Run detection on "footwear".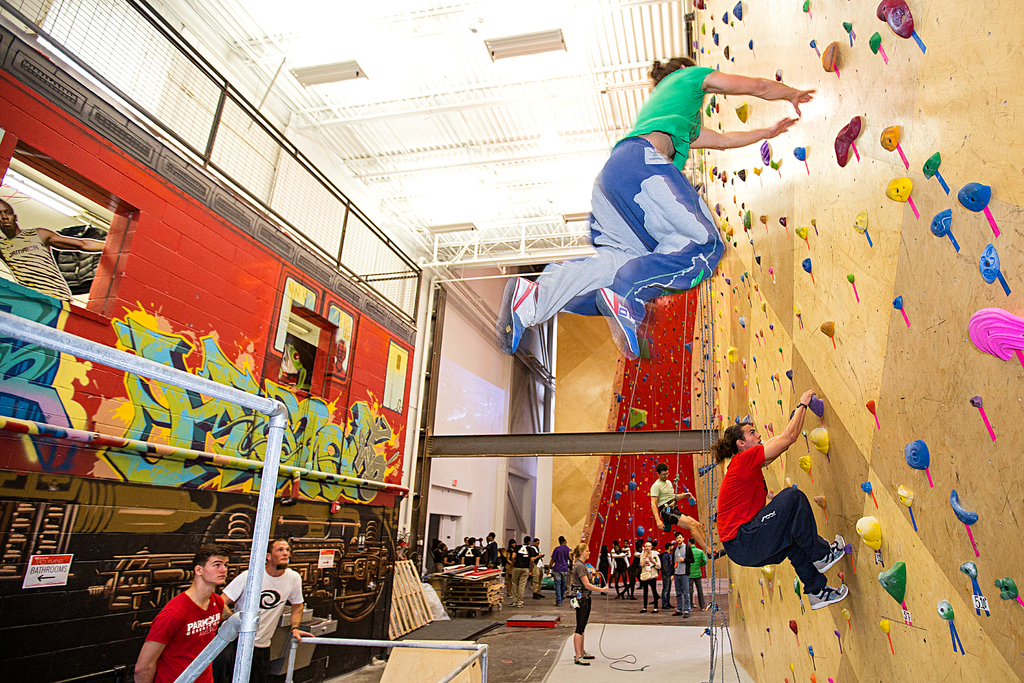
Result: (684,609,689,616).
